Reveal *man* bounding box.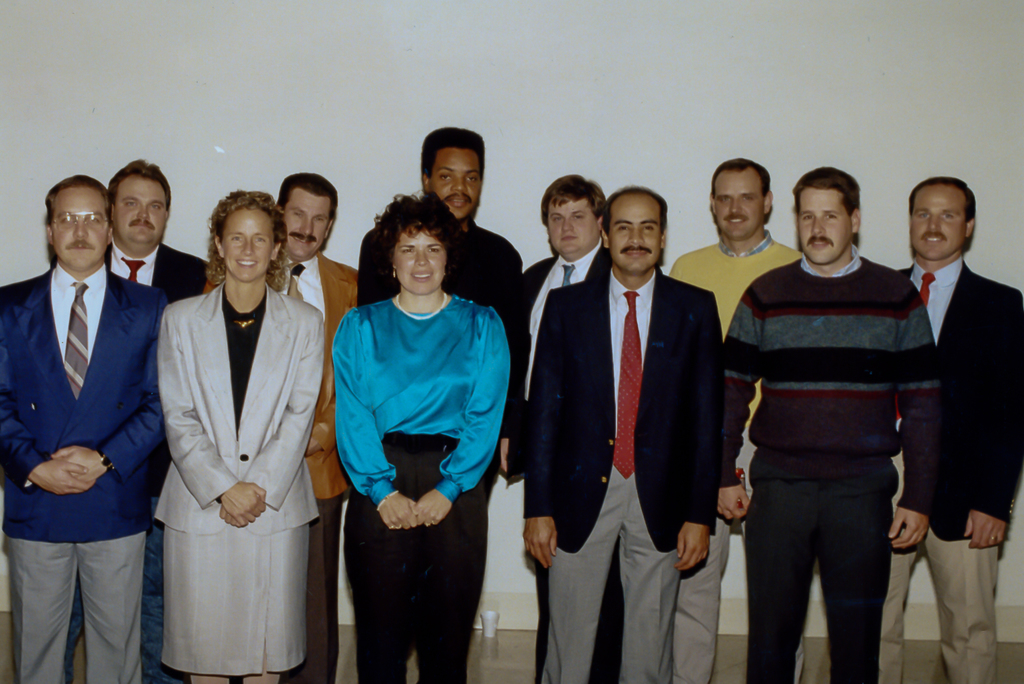
Revealed: pyautogui.locateOnScreen(670, 158, 801, 683).
